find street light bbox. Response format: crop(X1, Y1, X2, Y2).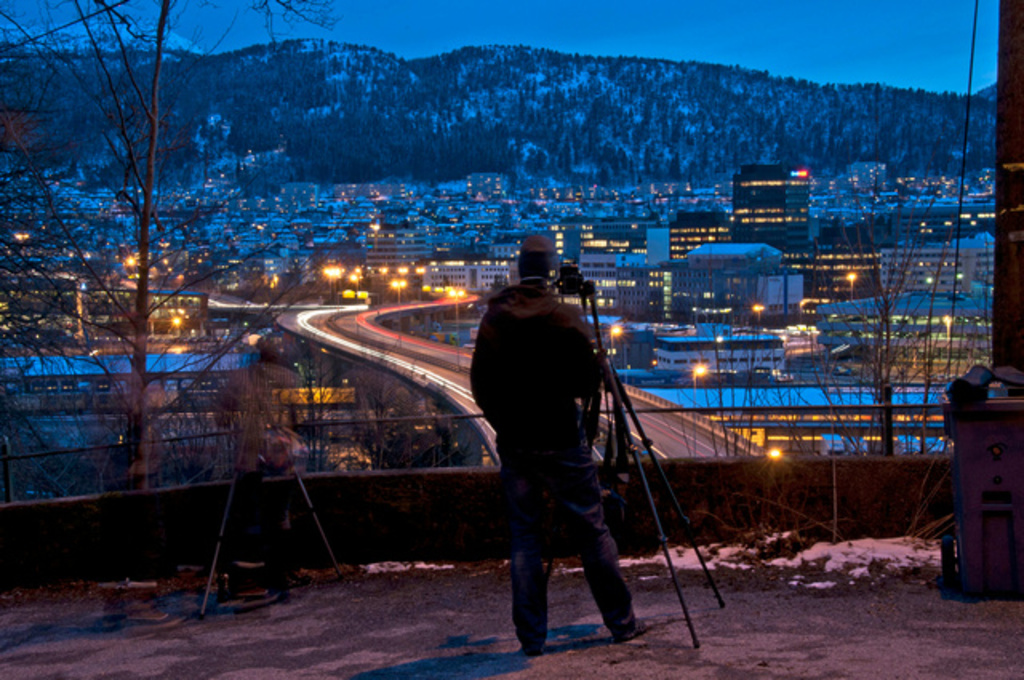
crop(922, 274, 944, 296).
